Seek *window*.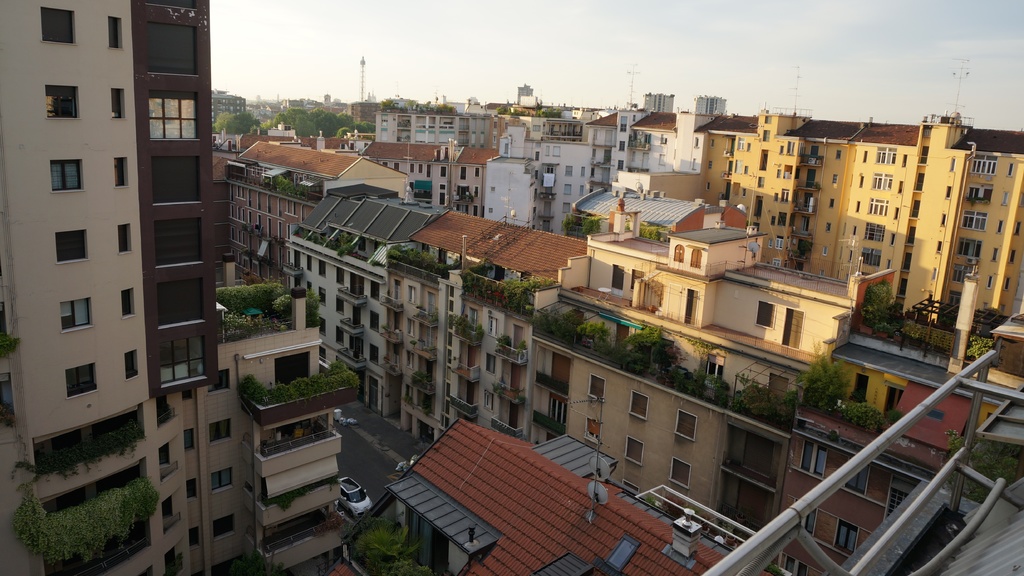
(x1=588, y1=373, x2=607, y2=402).
